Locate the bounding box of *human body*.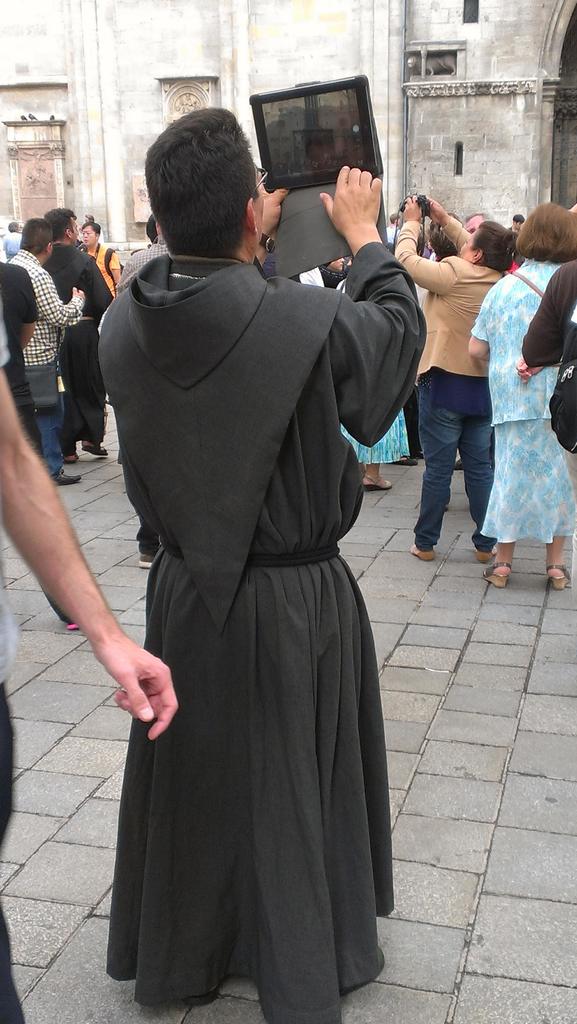
Bounding box: {"left": 77, "top": 18, "right": 404, "bottom": 1016}.
